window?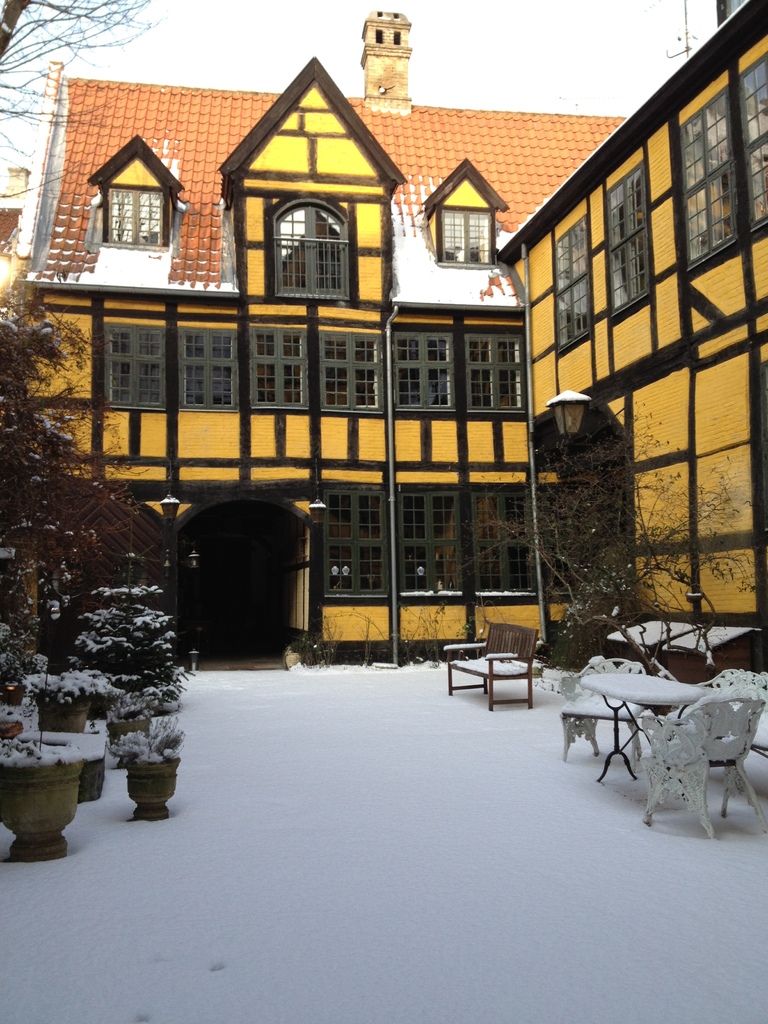
l=173, t=326, r=243, b=413
